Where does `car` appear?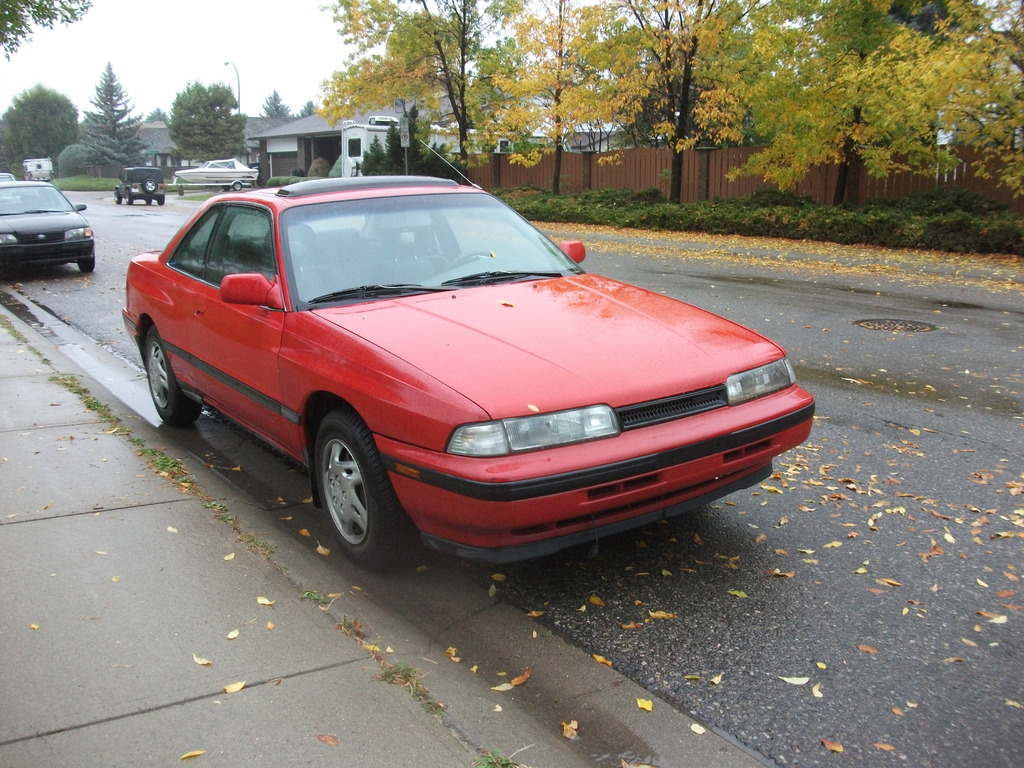
Appears at [left=0, top=179, right=91, bottom=274].
